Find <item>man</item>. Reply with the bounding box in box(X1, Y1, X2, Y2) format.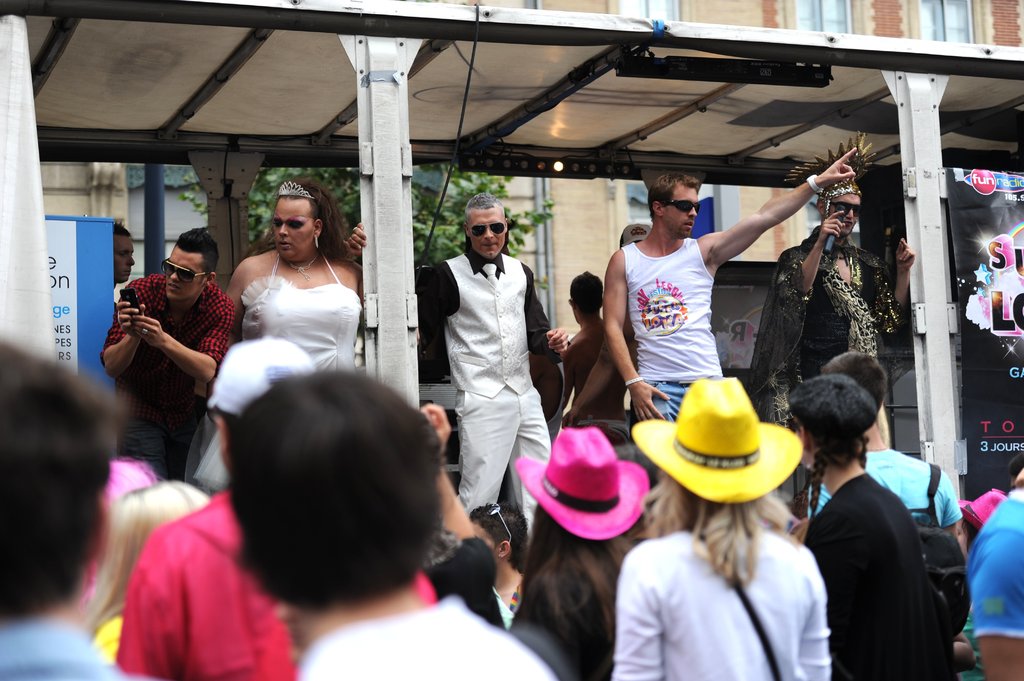
box(227, 365, 554, 680).
